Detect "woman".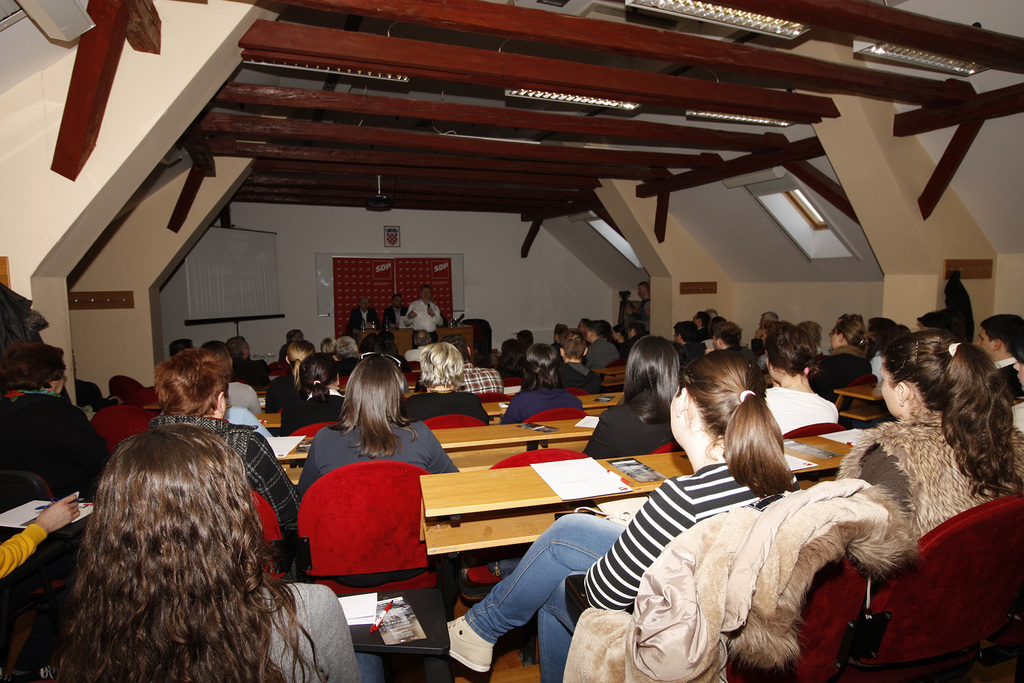
Detected at bbox=[808, 315, 870, 409].
